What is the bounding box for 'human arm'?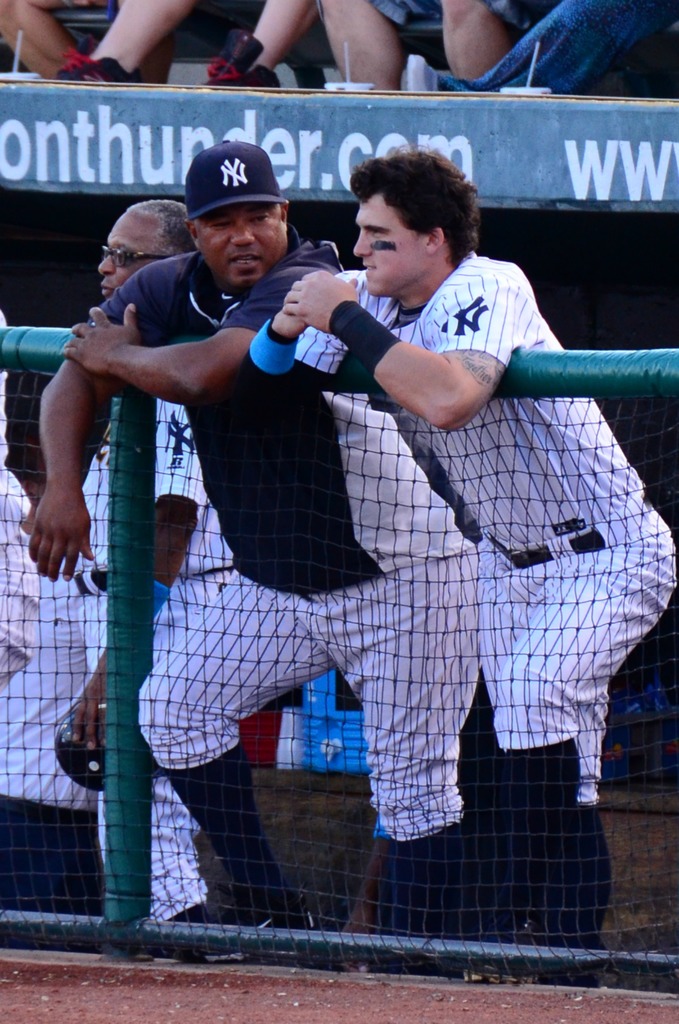
{"left": 286, "top": 277, "right": 519, "bottom": 440}.
